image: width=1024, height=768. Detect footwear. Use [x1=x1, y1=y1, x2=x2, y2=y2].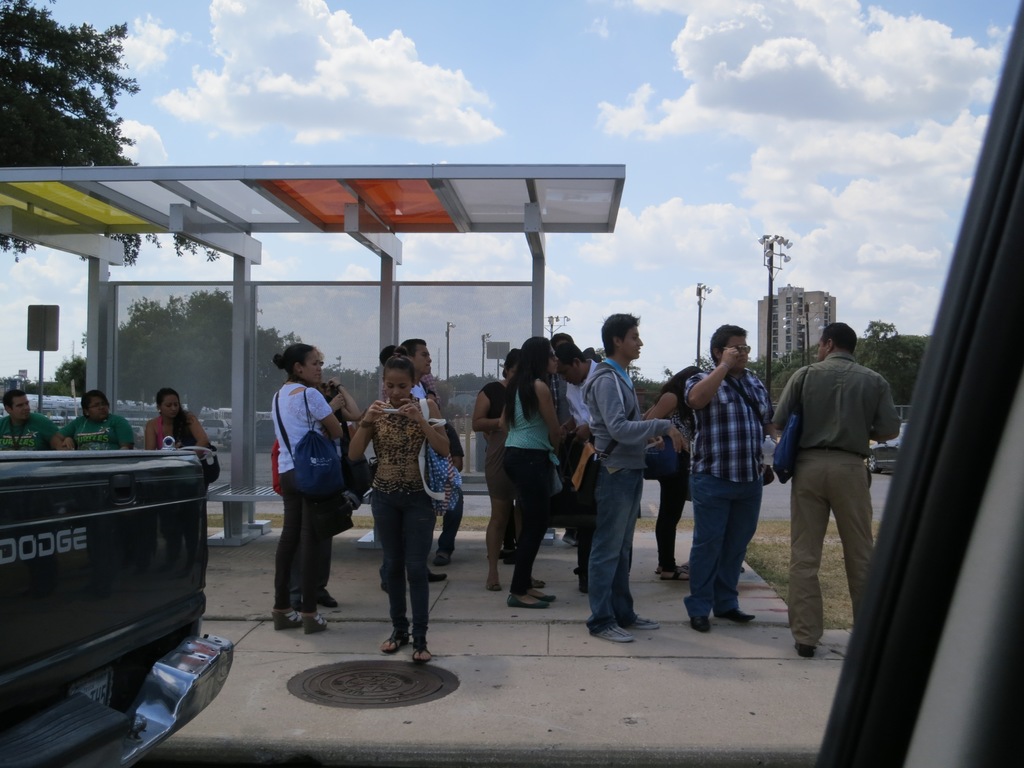
[x1=416, y1=643, x2=431, y2=665].
